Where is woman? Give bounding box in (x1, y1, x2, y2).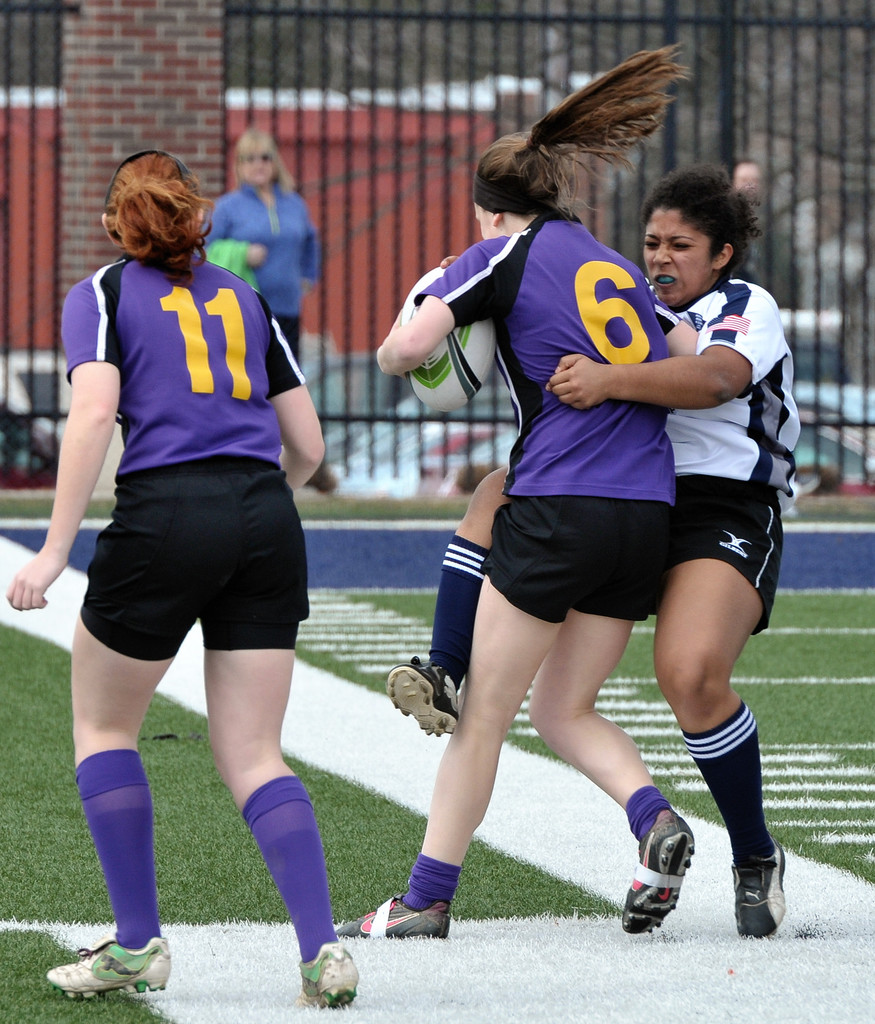
(379, 158, 801, 947).
